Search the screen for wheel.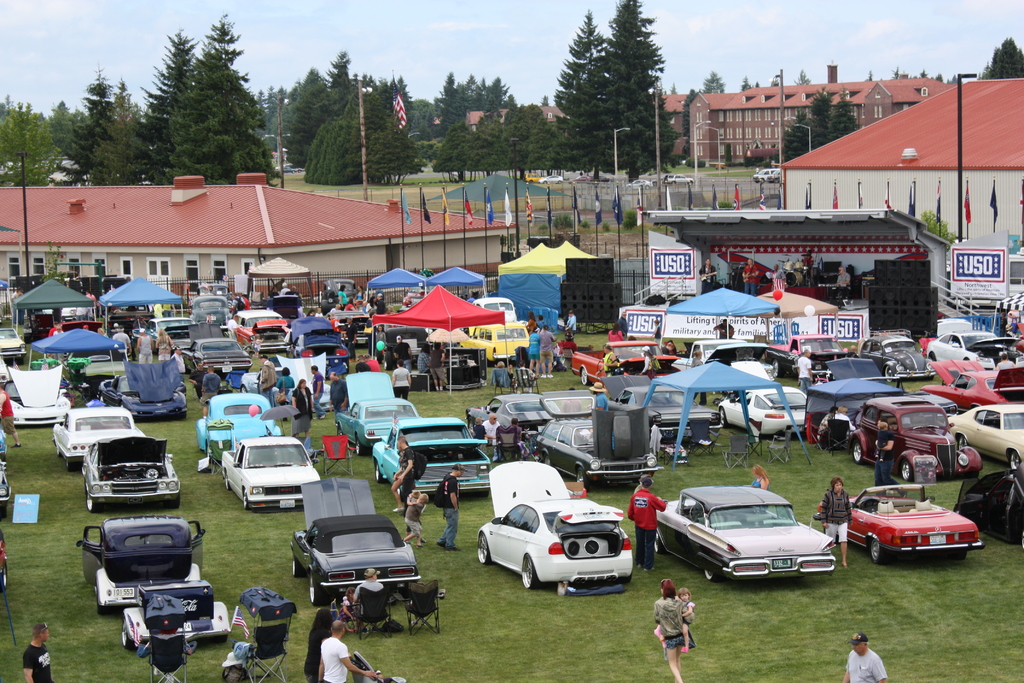
Found at BBox(309, 575, 323, 602).
